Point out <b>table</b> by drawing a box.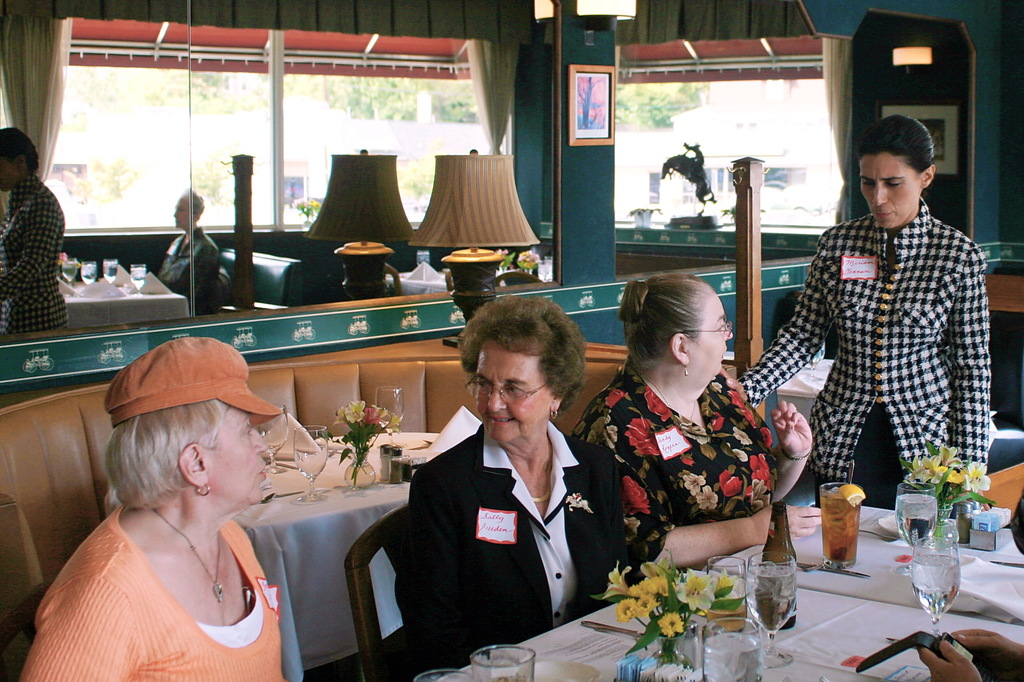
<bbox>436, 502, 1023, 681</bbox>.
